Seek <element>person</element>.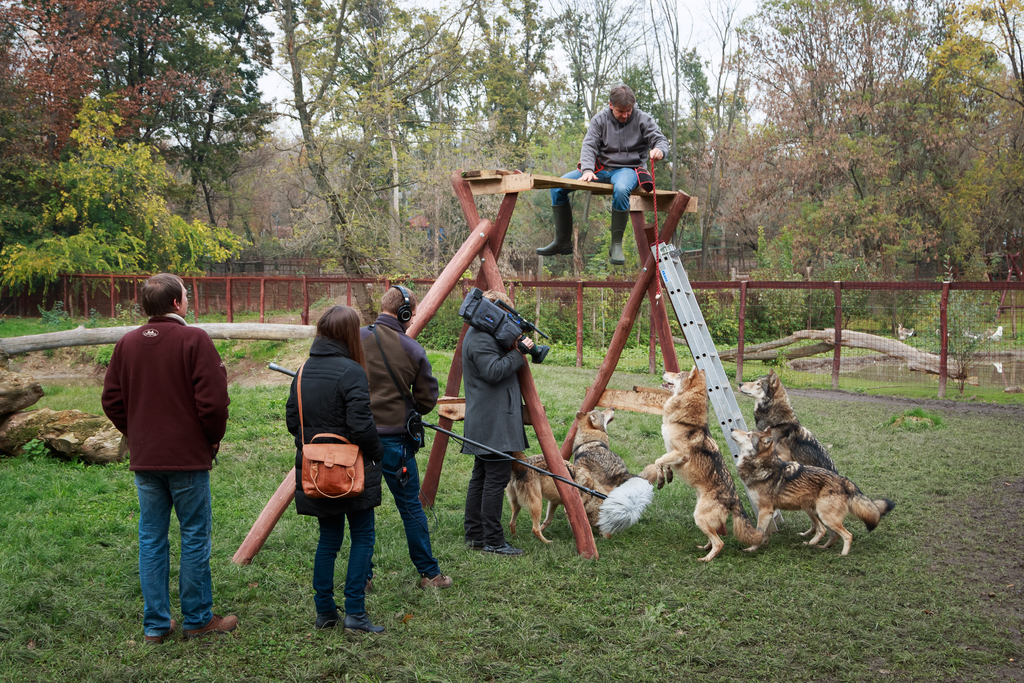
(left=364, top=283, right=457, bottom=591).
